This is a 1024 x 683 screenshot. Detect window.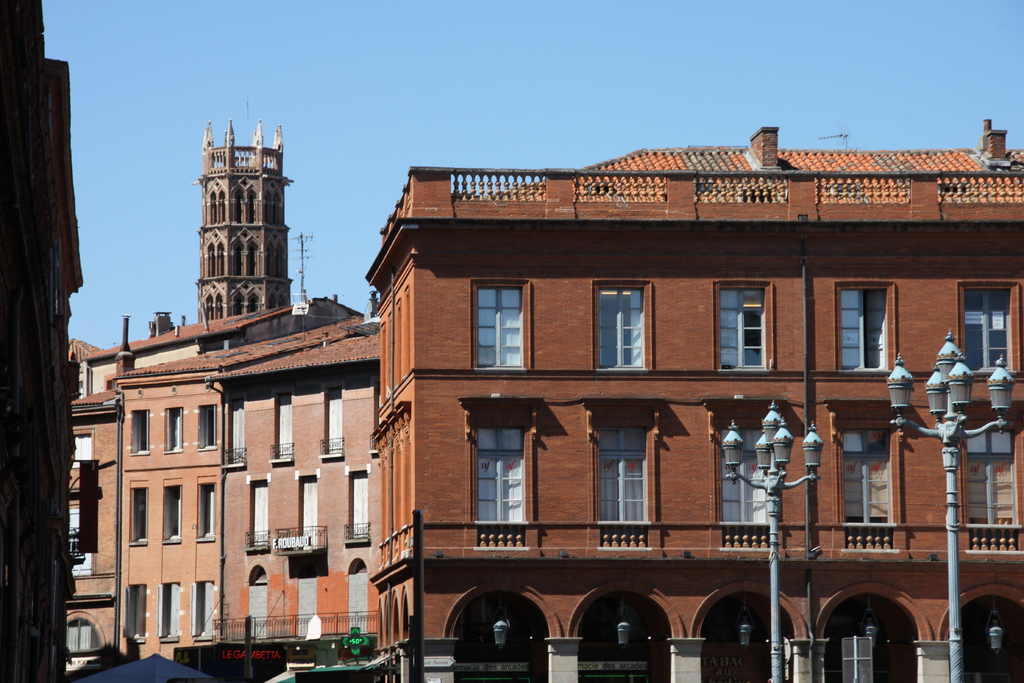
834, 284, 892, 372.
